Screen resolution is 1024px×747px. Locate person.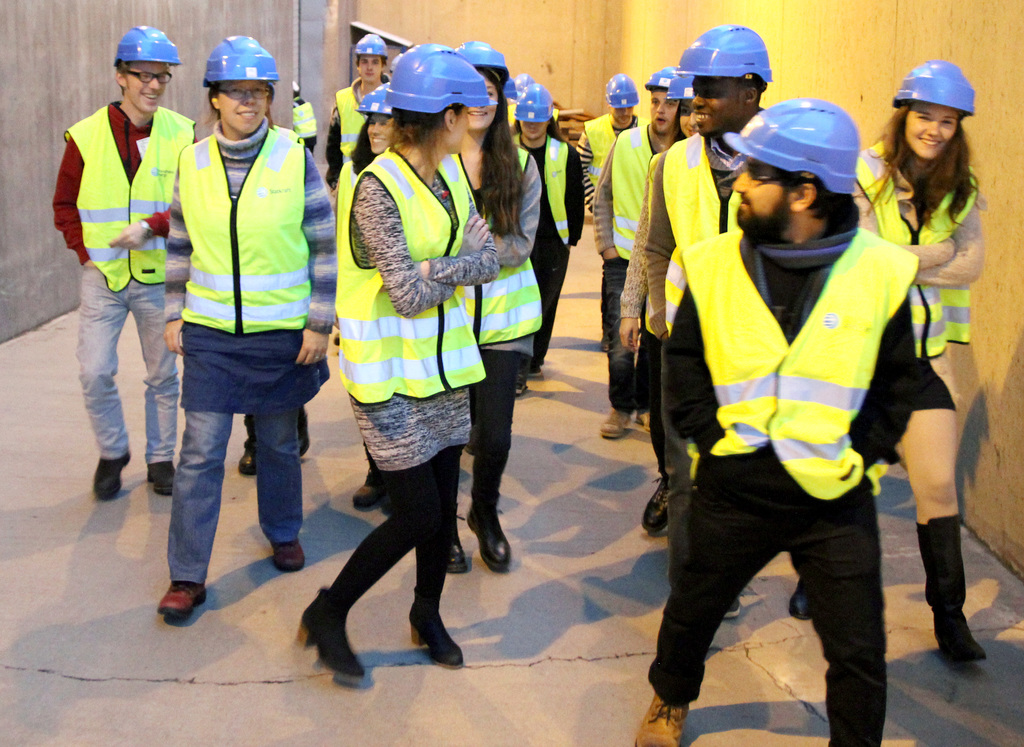
<bbox>291, 83, 317, 158</bbox>.
